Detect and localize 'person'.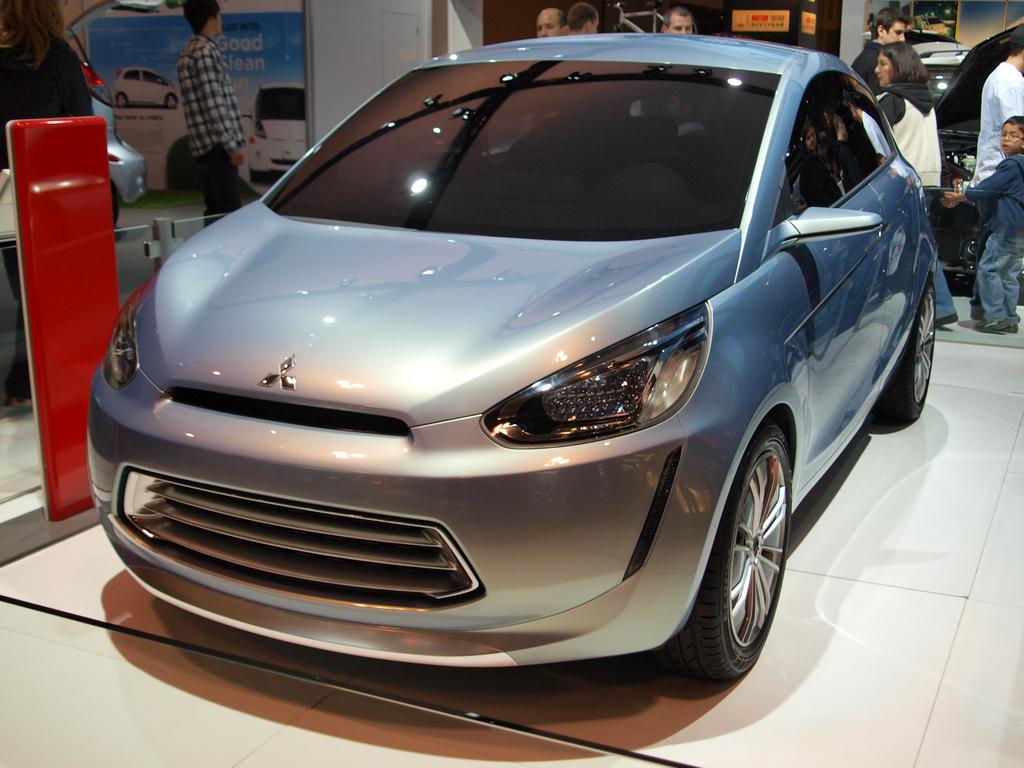
Localized at [567,0,598,35].
